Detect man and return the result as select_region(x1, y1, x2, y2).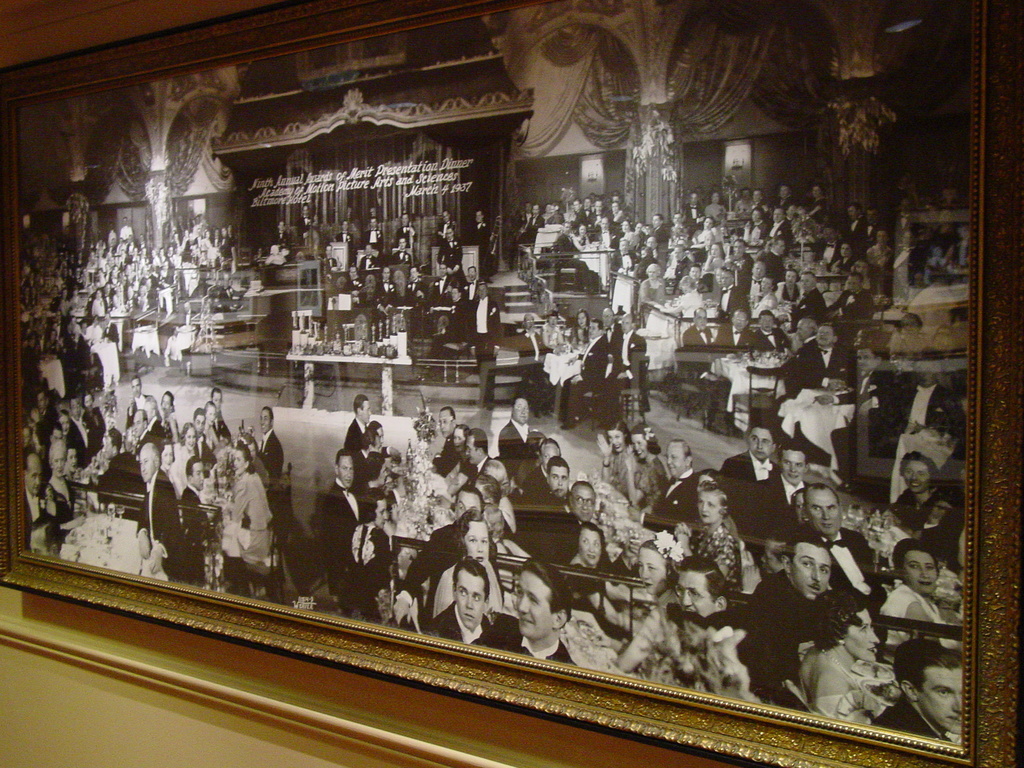
select_region(273, 220, 291, 259).
